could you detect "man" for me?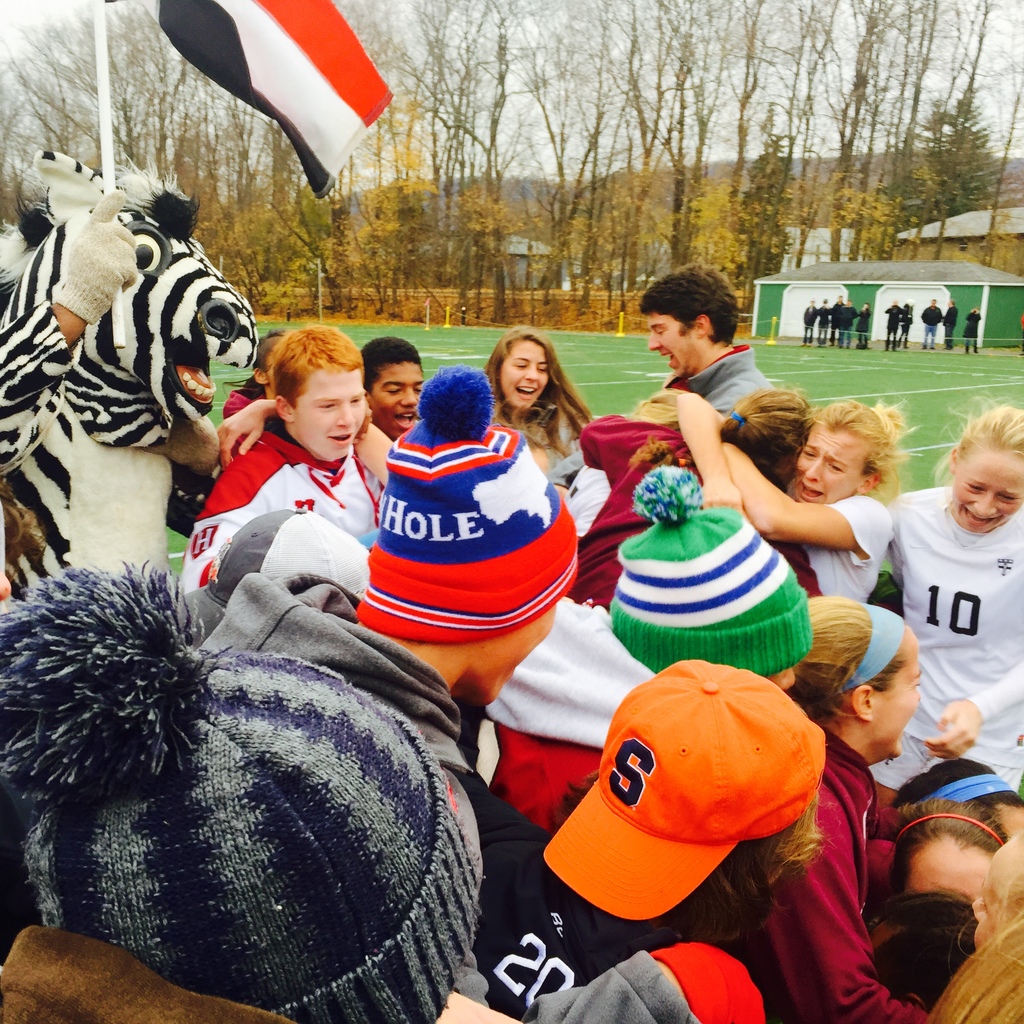
Detection result: 838 301 860 346.
